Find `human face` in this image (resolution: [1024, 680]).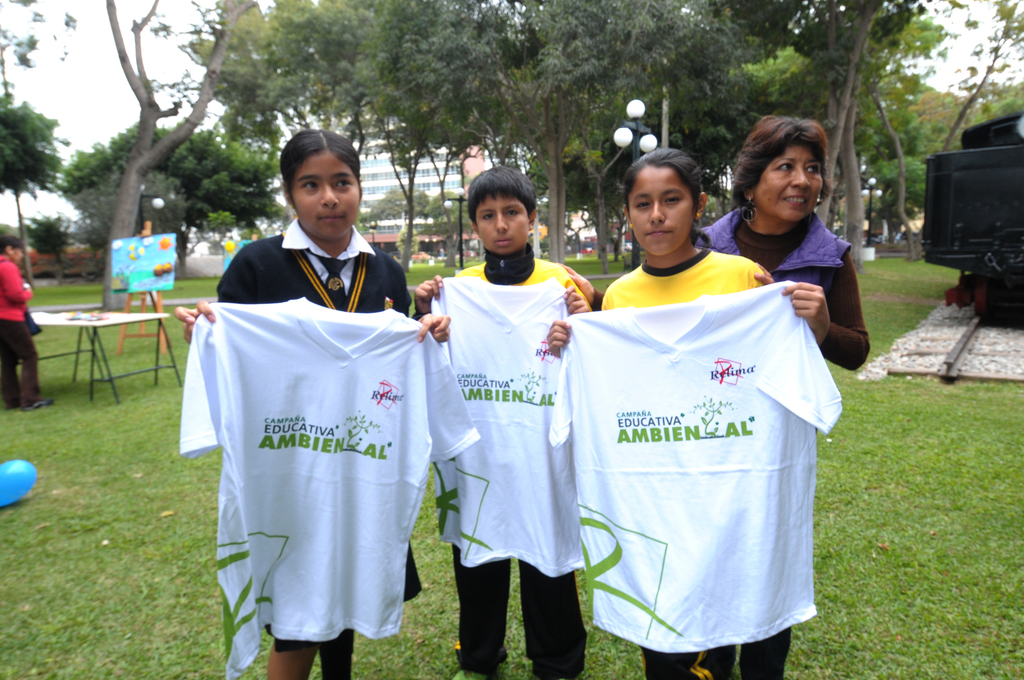
{"left": 295, "top": 156, "right": 358, "bottom": 241}.
